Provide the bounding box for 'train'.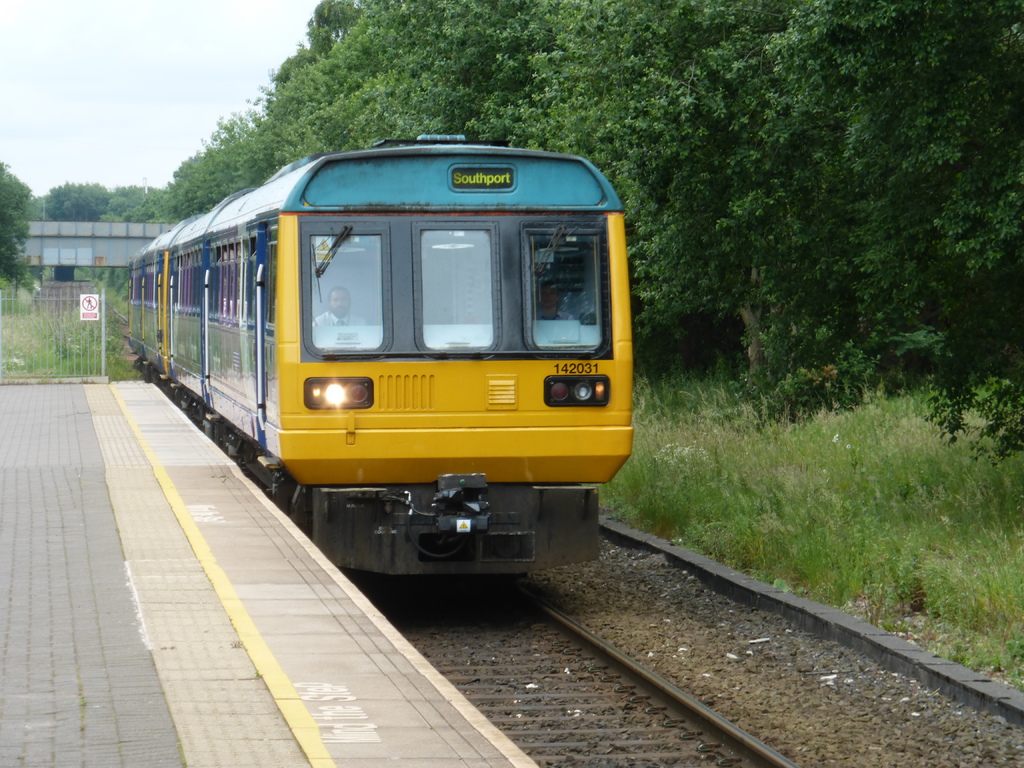
pyautogui.locateOnScreen(124, 124, 634, 570).
